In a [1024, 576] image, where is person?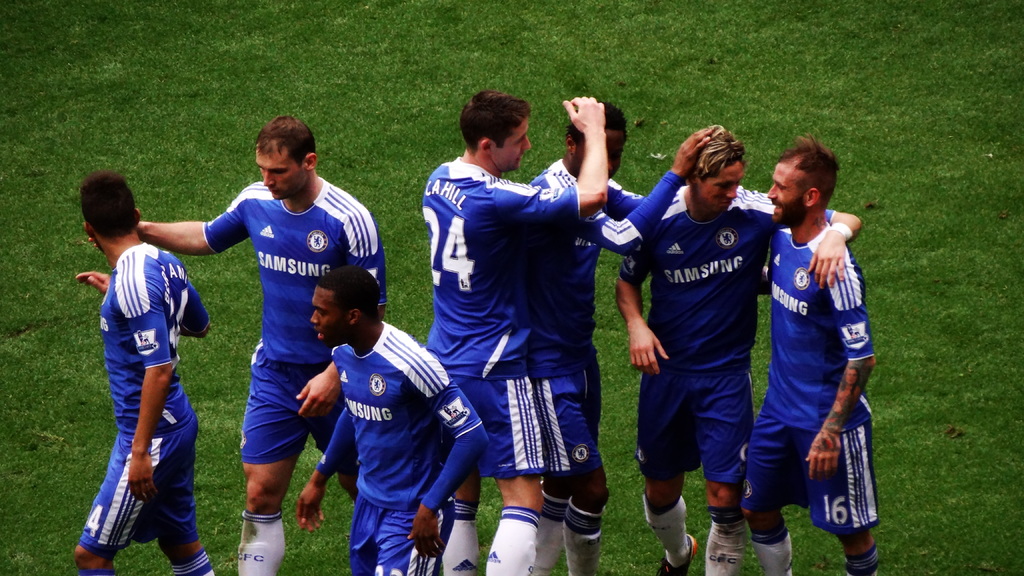
bbox(90, 112, 391, 575).
